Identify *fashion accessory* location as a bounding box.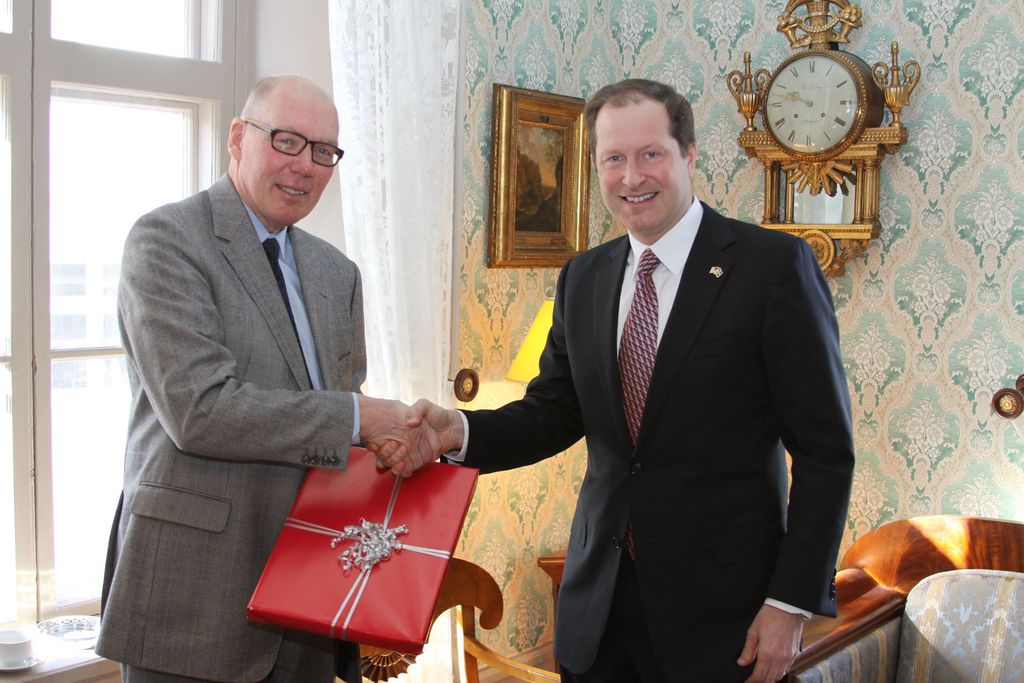
l=264, t=236, r=310, b=391.
